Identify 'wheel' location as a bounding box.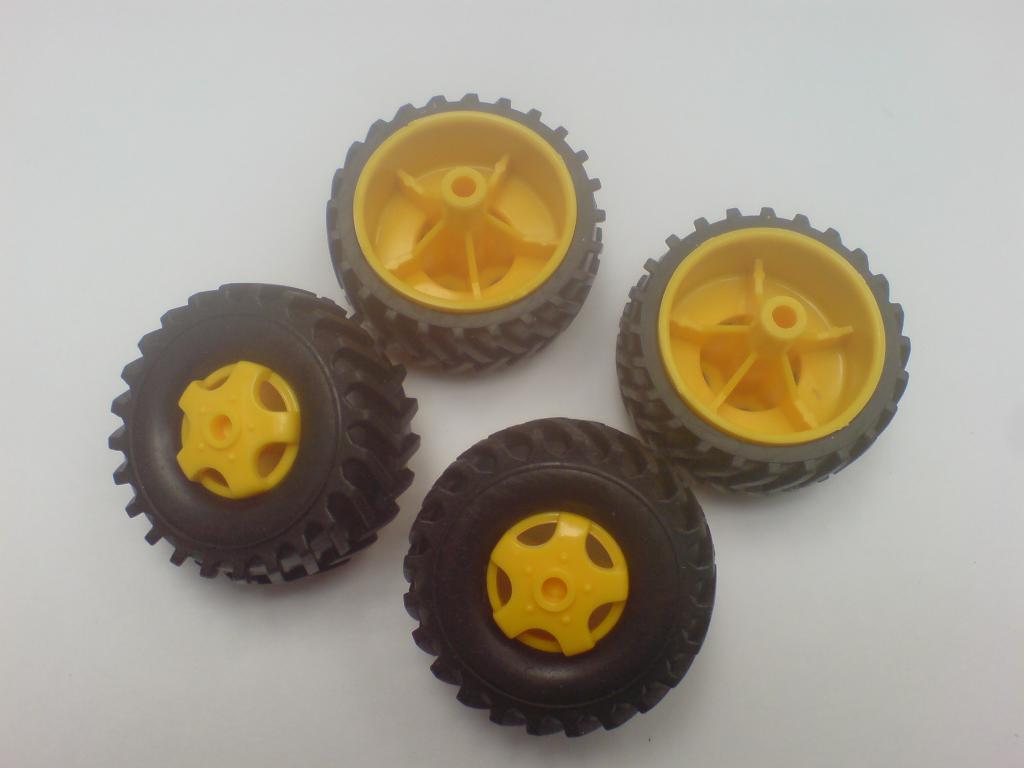
BBox(390, 415, 728, 764).
